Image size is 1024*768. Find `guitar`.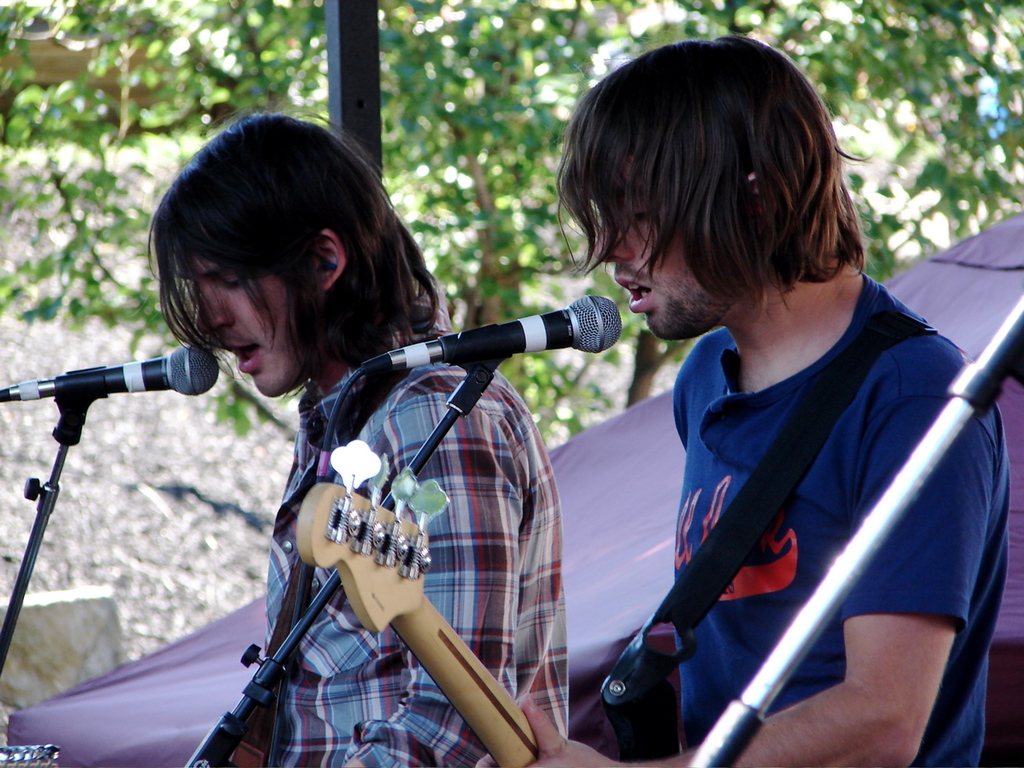
(0, 740, 74, 767).
